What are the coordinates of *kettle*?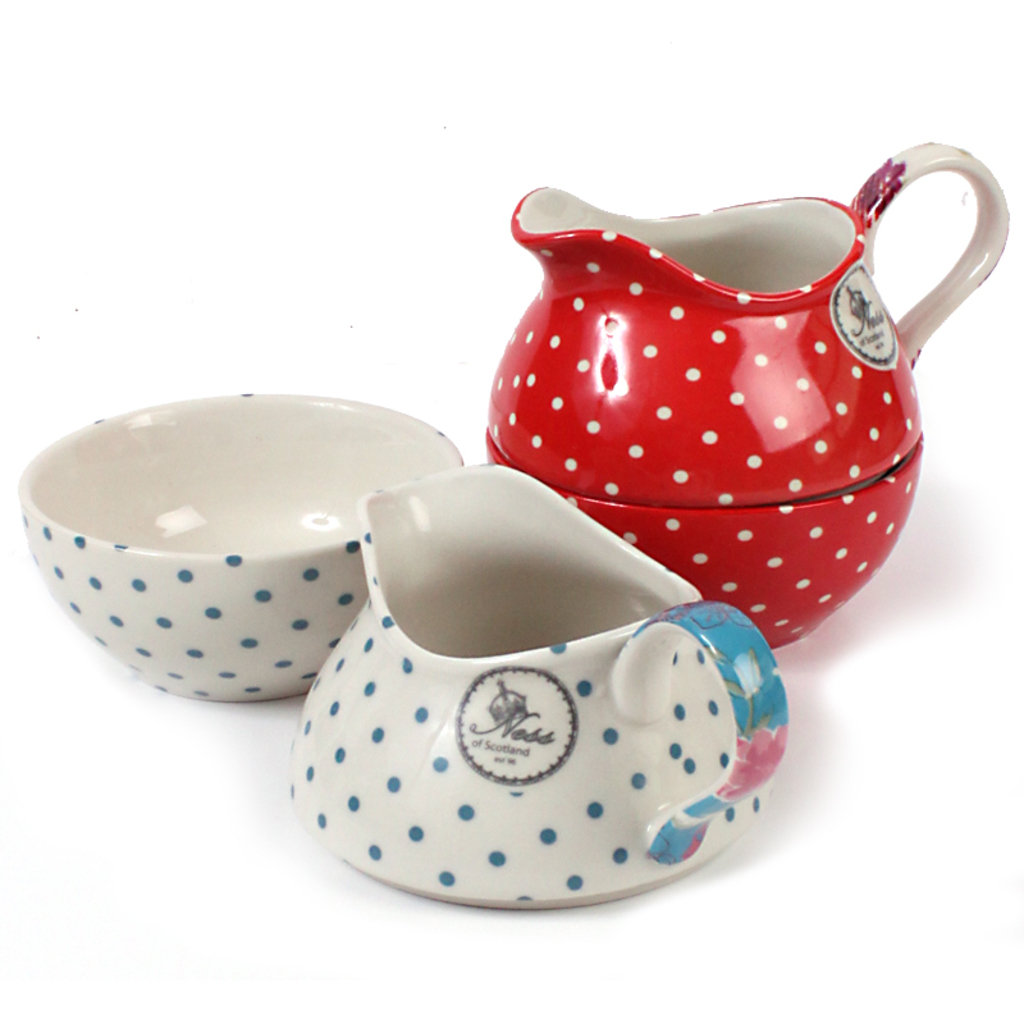
BBox(284, 458, 791, 910).
